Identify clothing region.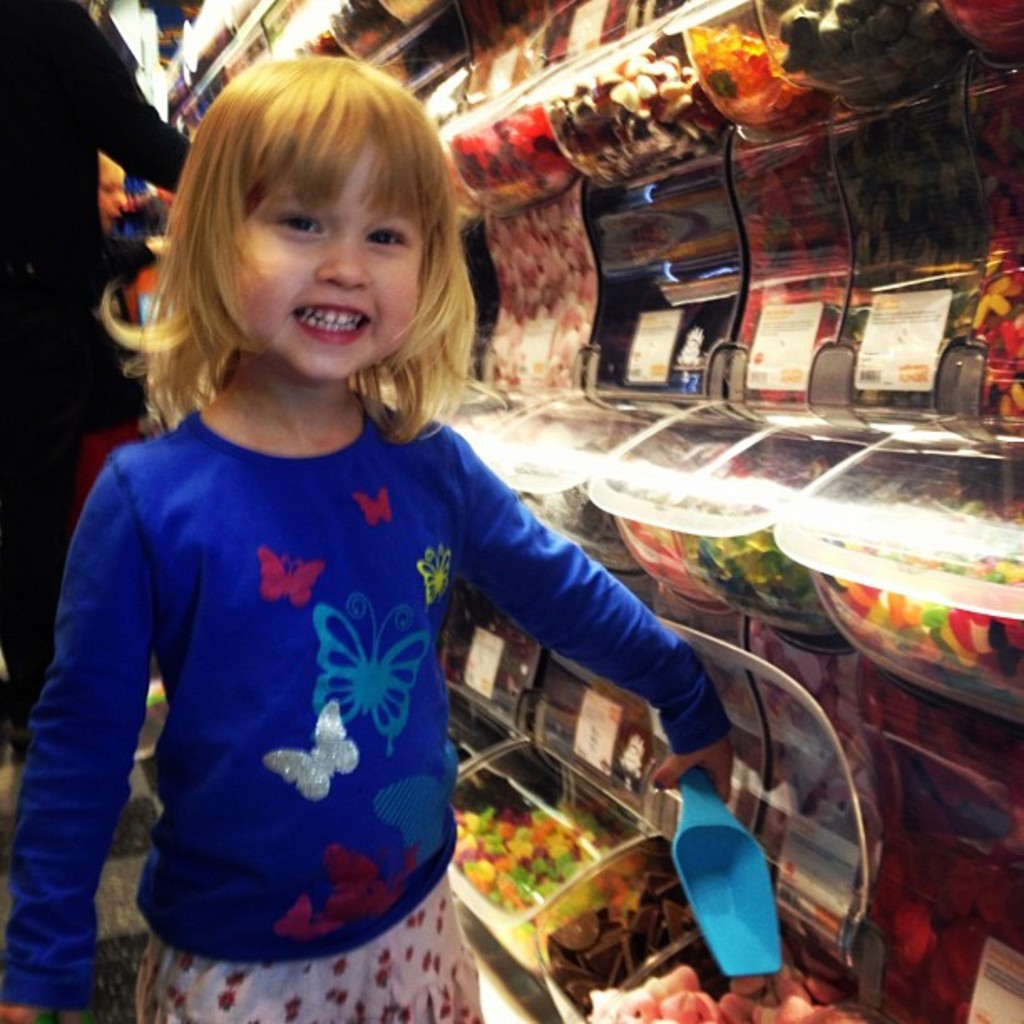
Region: BBox(0, 387, 735, 1022).
